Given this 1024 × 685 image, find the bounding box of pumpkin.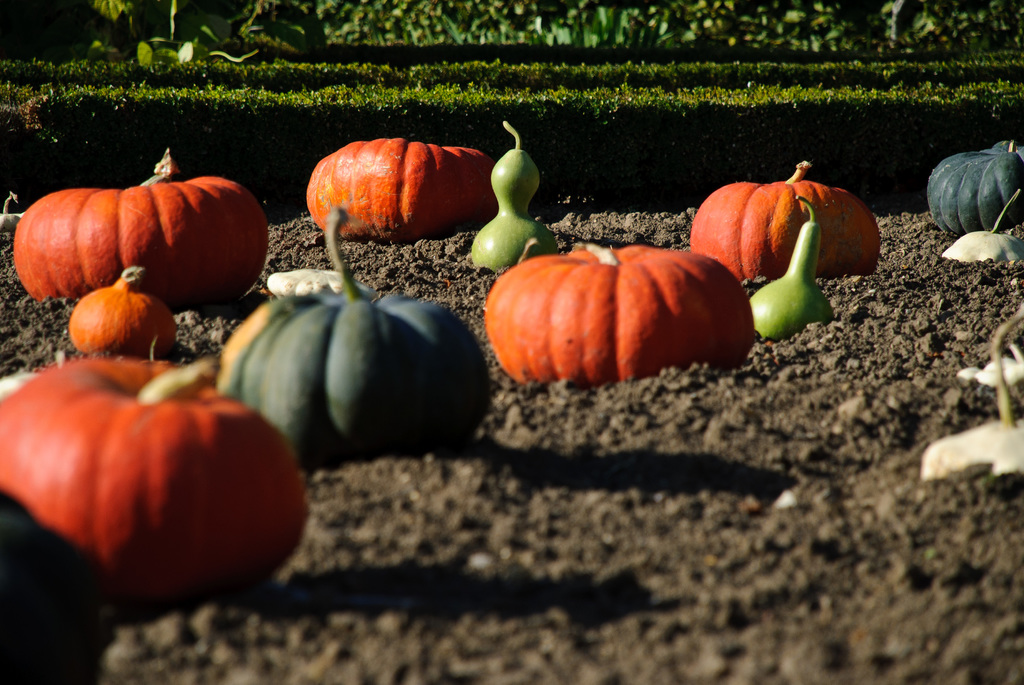
rect(480, 235, 754, 375).
